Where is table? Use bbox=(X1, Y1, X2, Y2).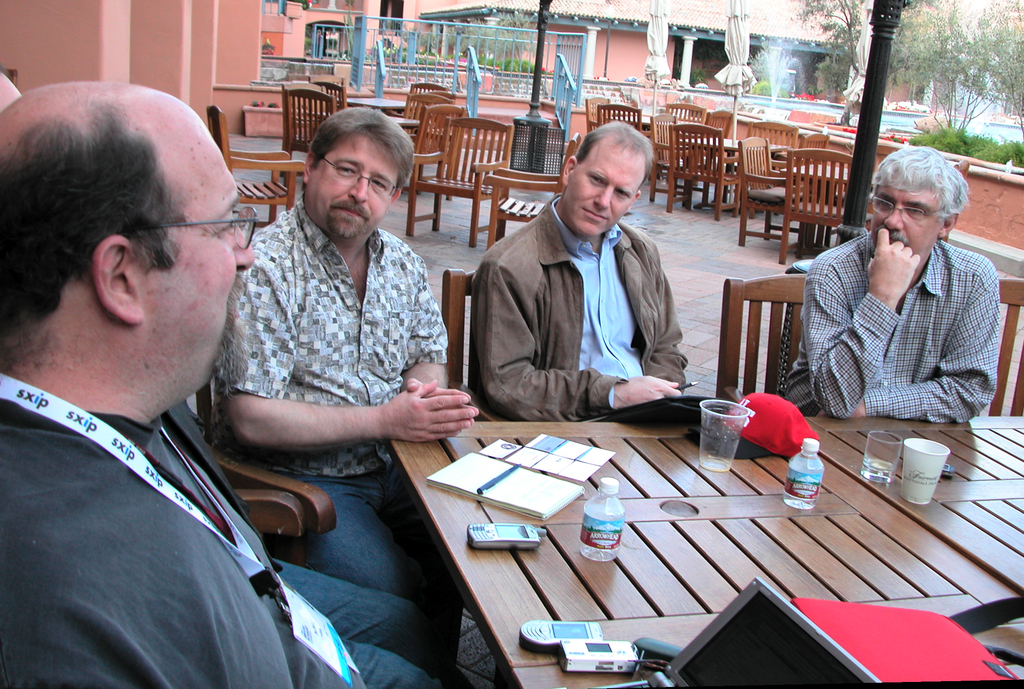
bbox=(342, 377, 1021, 648).
